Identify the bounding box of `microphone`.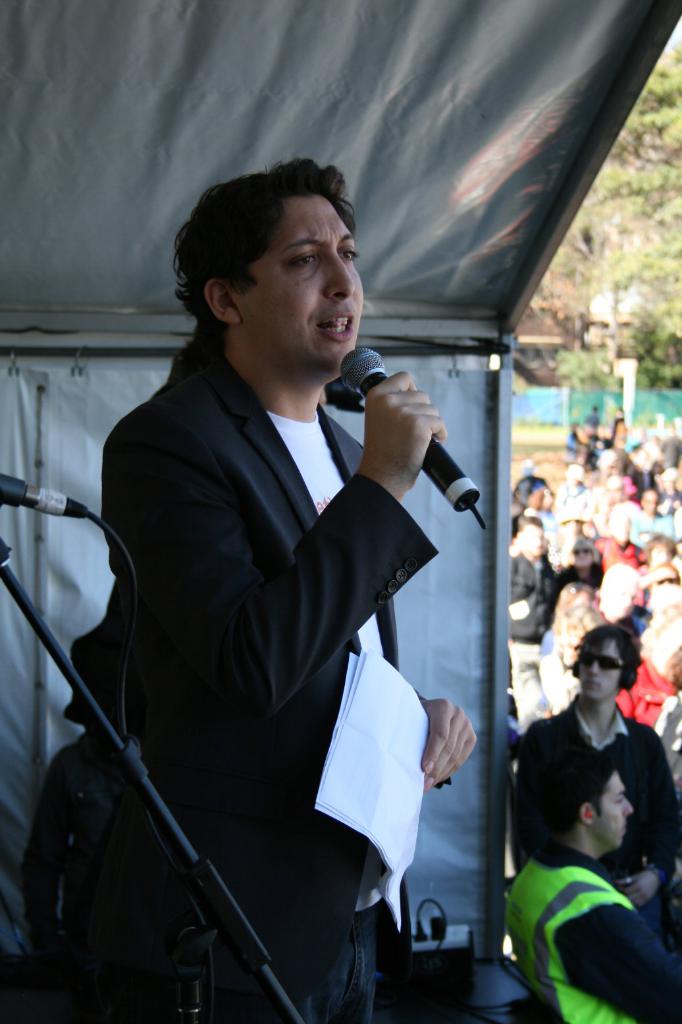
[left=0, top=471, right=88, bottom=520].
